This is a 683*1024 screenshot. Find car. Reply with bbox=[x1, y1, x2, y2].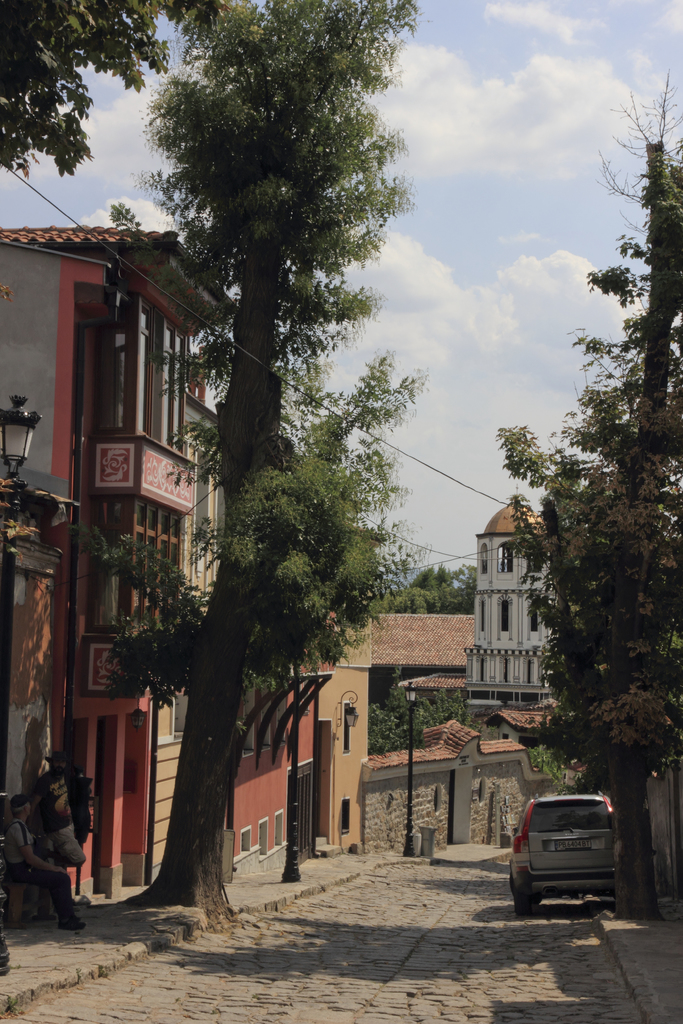
bbox=[509, 788, 630, 918].
